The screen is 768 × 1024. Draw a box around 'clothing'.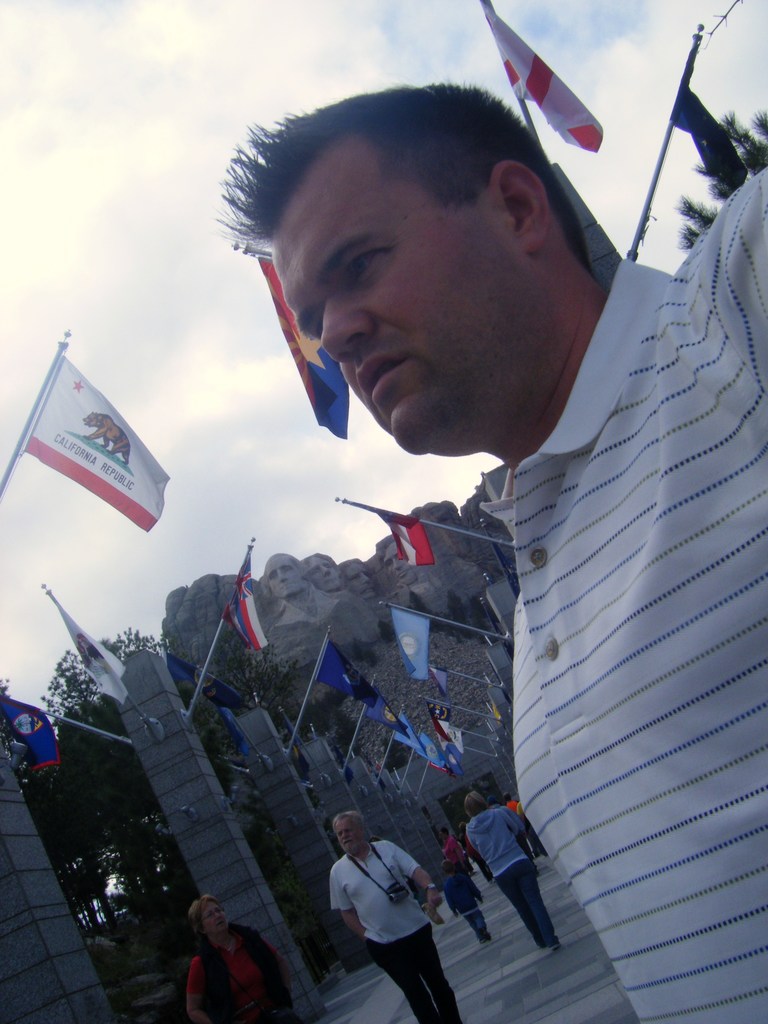
316, 826, 458, 999.
